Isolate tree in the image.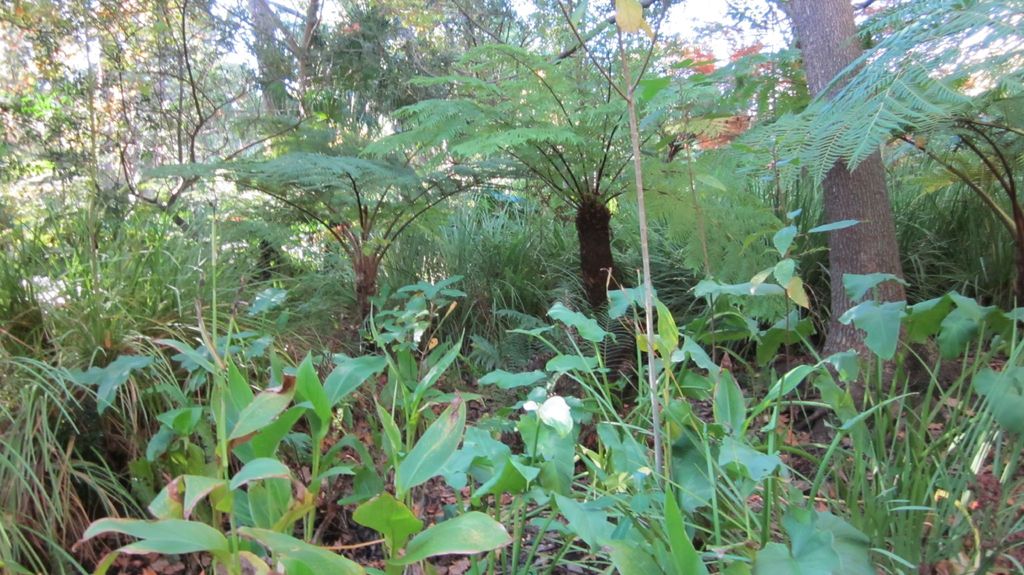
Isolated region: Rect(243, 0, 1023, 543).
